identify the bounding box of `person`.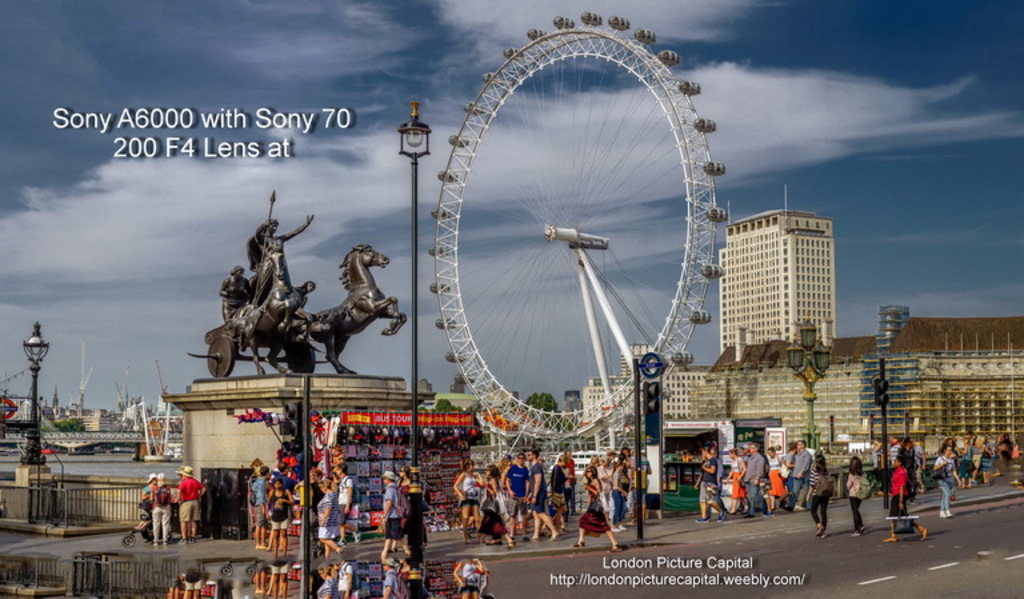
box(289, 277, 316, 307).
